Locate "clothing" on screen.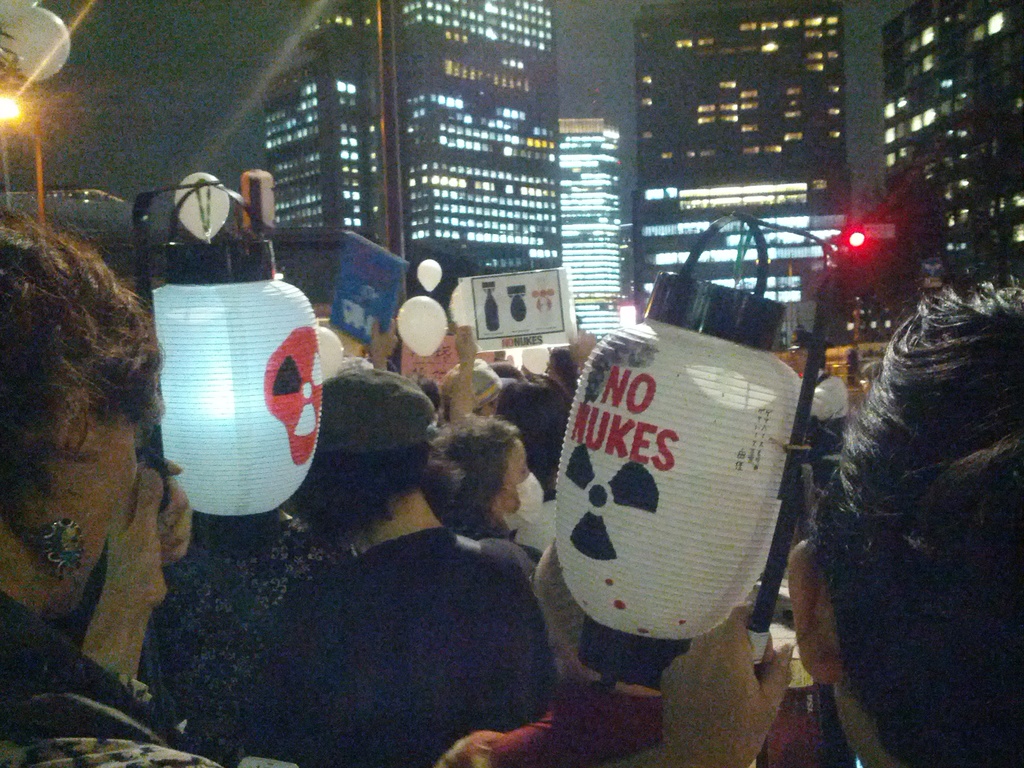
On screen at 497,378,570,497.
